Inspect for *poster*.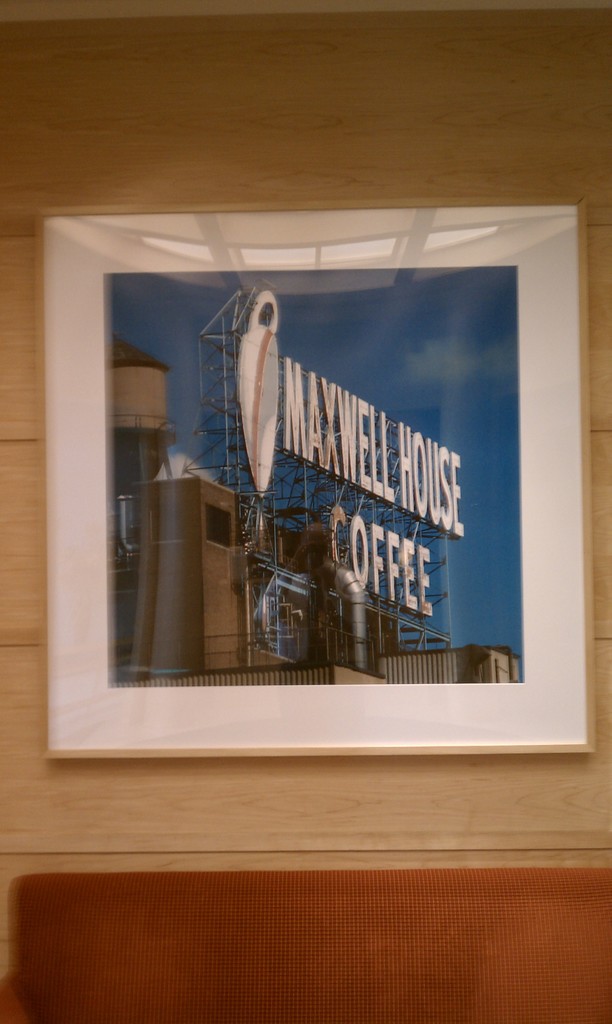
Inspection: (102,264,524,684).
